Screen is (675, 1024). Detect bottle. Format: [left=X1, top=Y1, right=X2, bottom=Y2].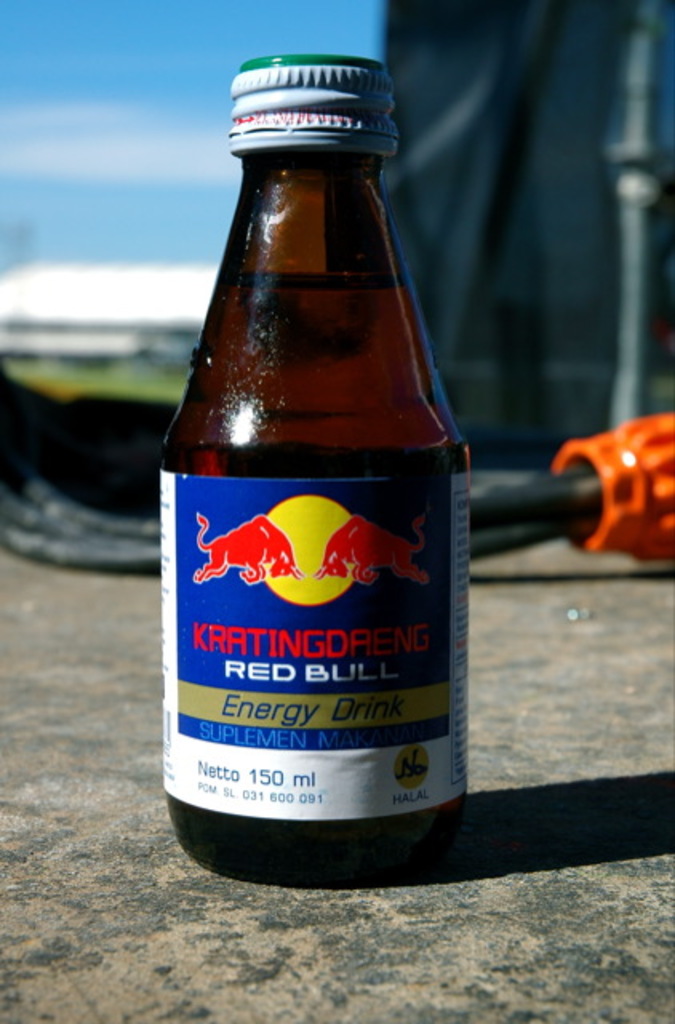
[left=154, top=62, right=478, bottom=885].
